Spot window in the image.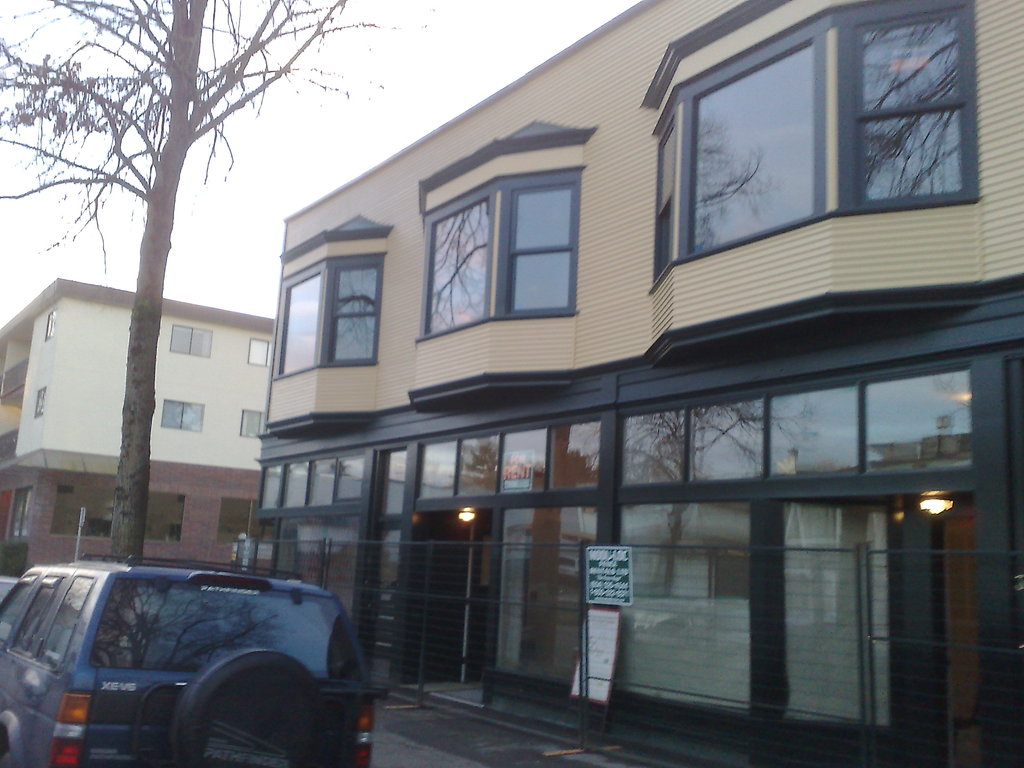
window found at pyautogui.locateOnScreen(486, 146, 594, 318).
